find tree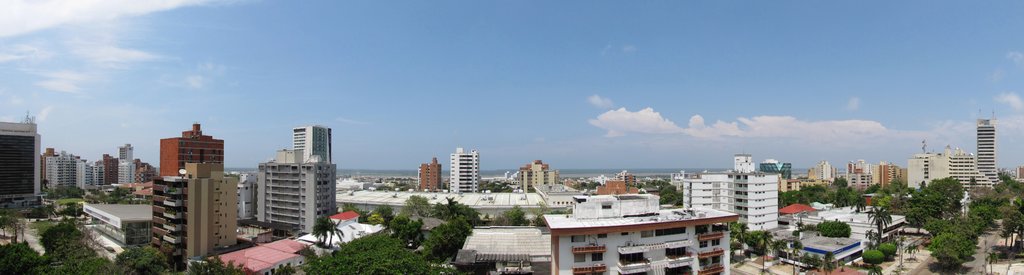
box=[996, 212, 1023, 249]
